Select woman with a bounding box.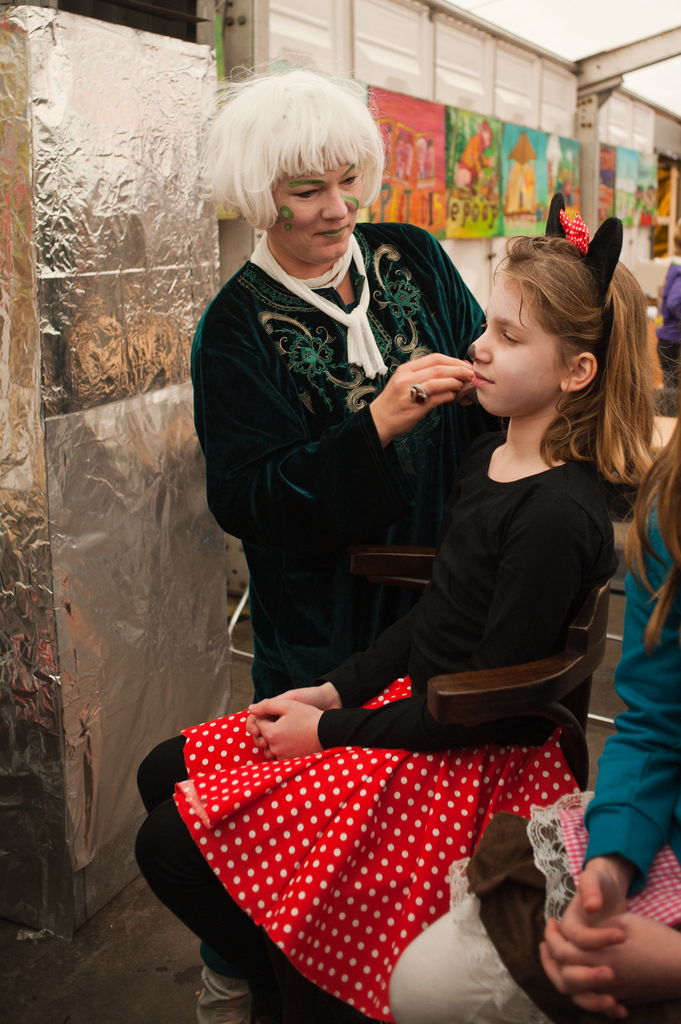
rect(180, 61, 496, 714).
